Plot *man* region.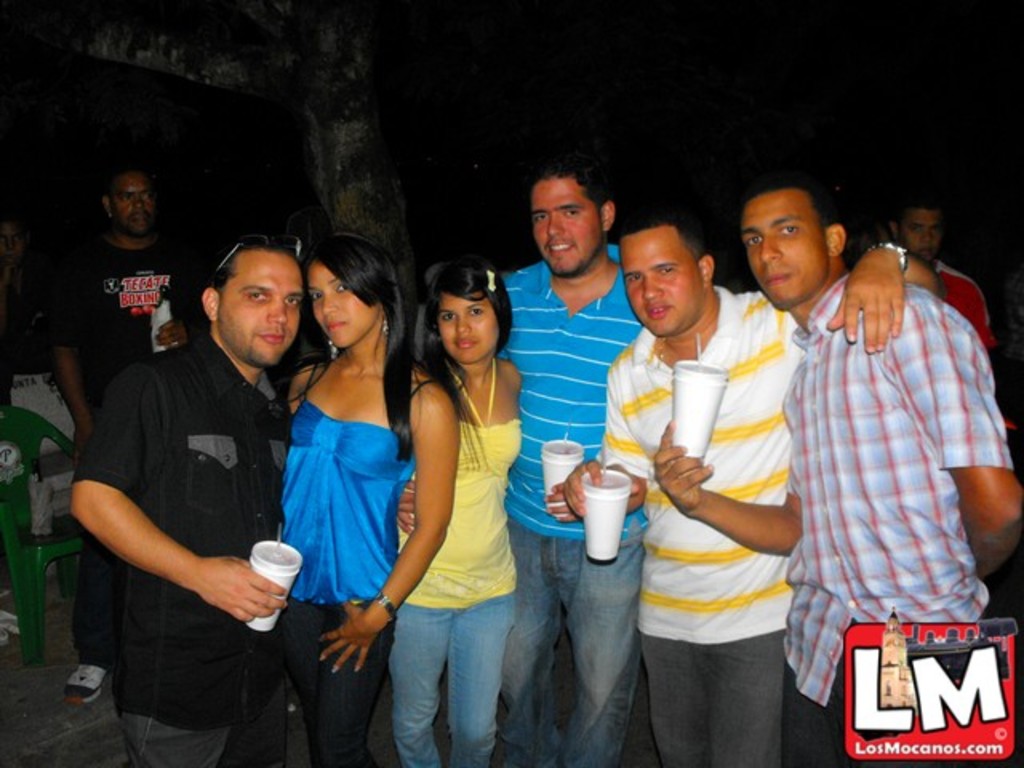
Plotted at box=[650, 187, 1022, 766].
